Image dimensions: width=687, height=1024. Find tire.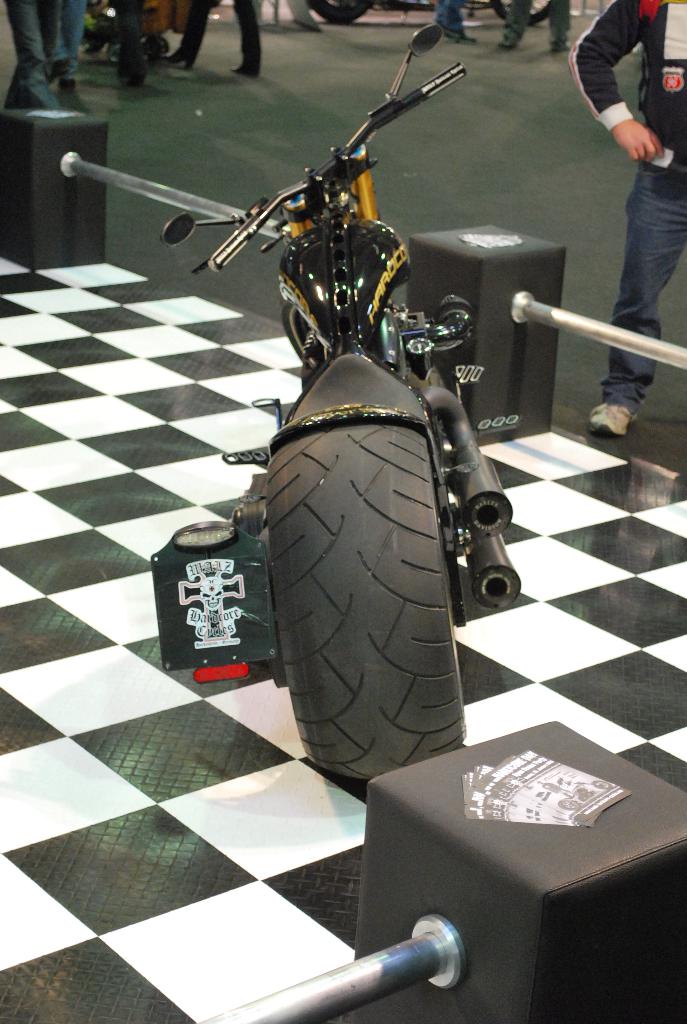
<region>258, 372, 473, 794</region>.
